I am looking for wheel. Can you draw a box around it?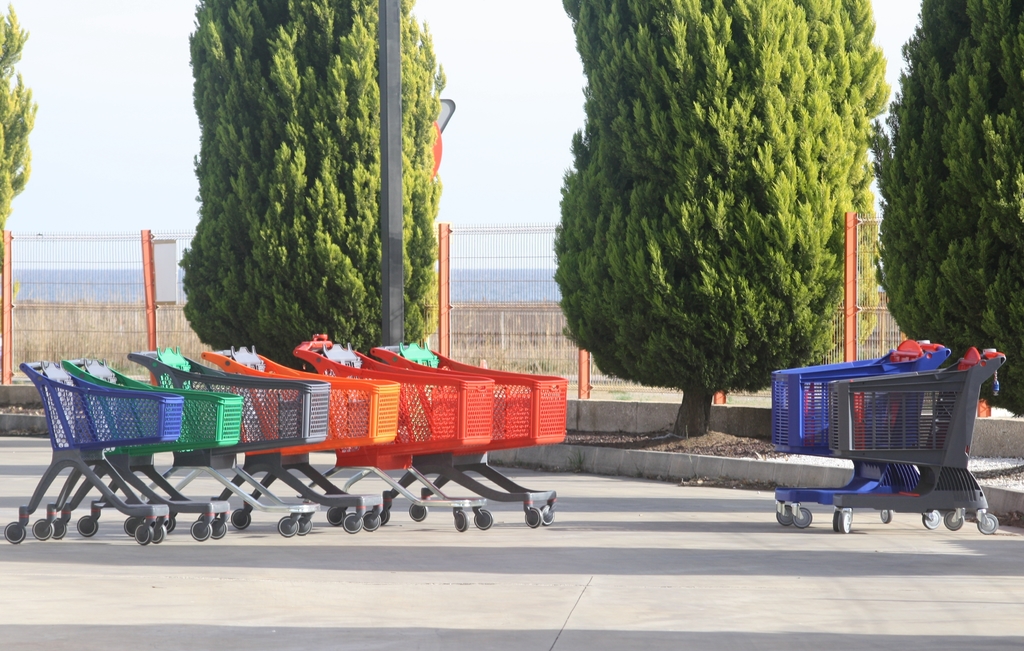
Sure, the bounding box is <region>452, 509, 464, 529</region>.
